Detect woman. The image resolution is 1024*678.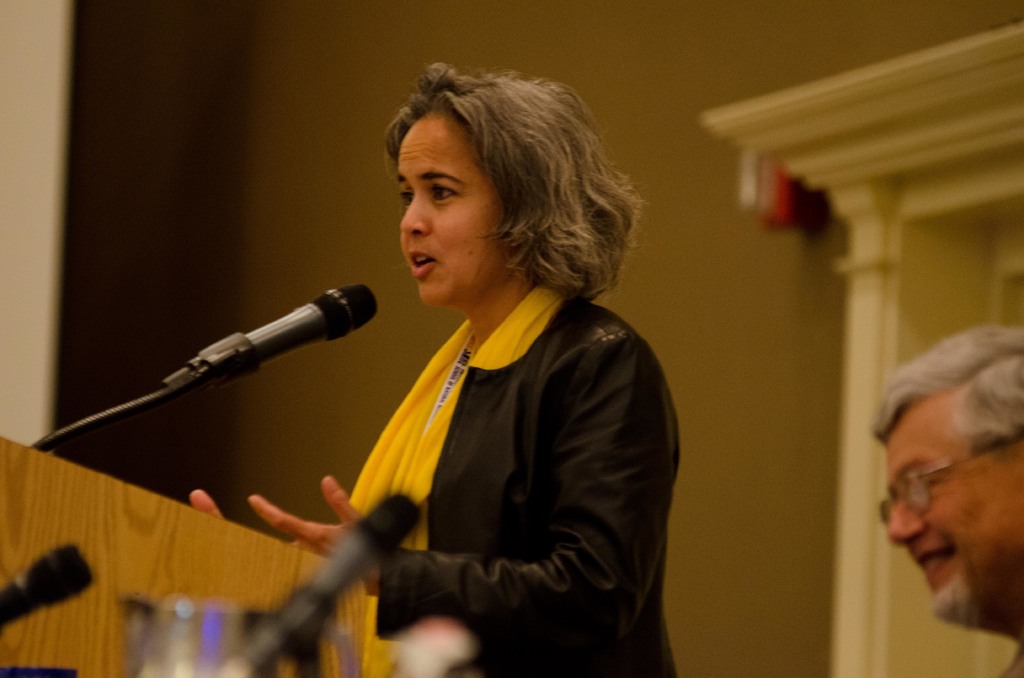
box(184, 65, 680, 677).
